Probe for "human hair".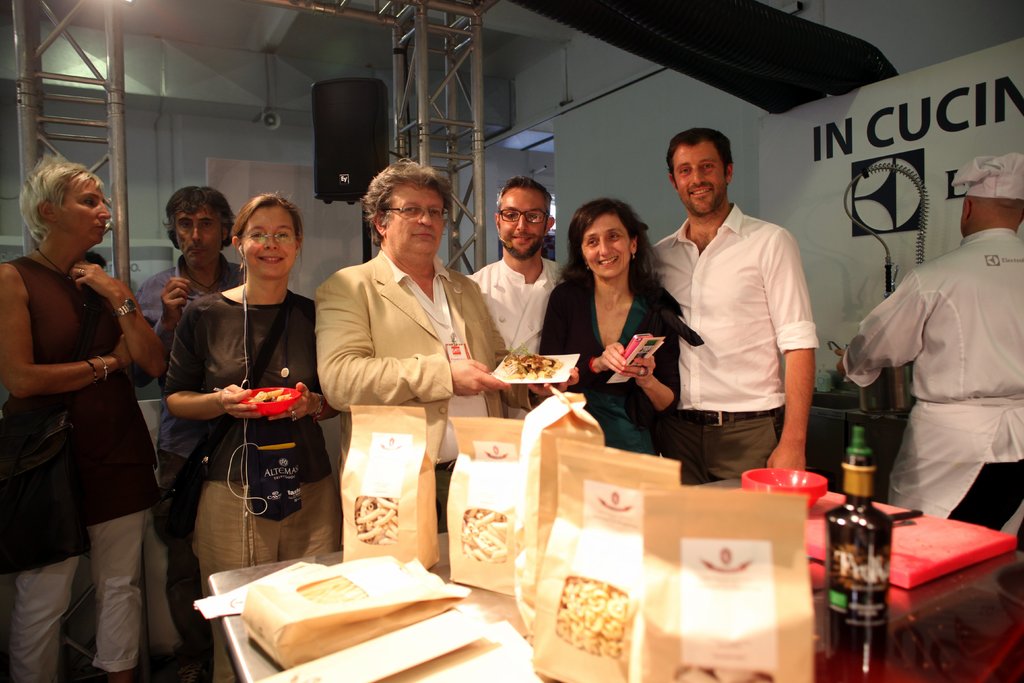
Probe result: (358,167,451,224).
